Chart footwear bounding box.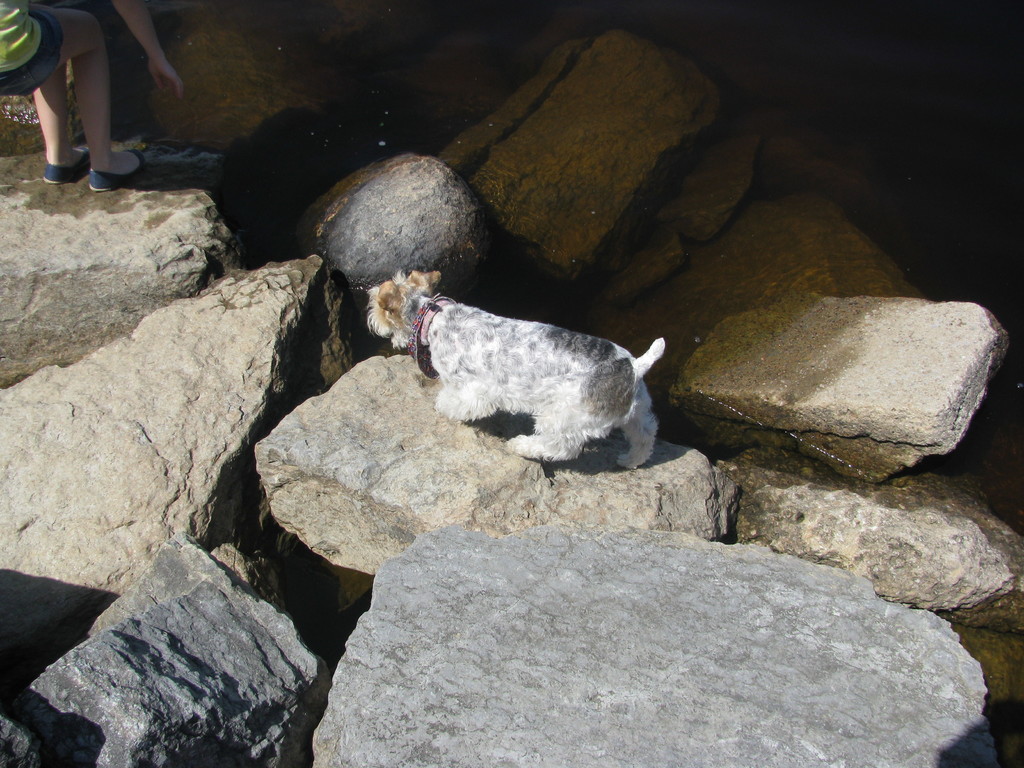
Charted: 43:146:88:183.
